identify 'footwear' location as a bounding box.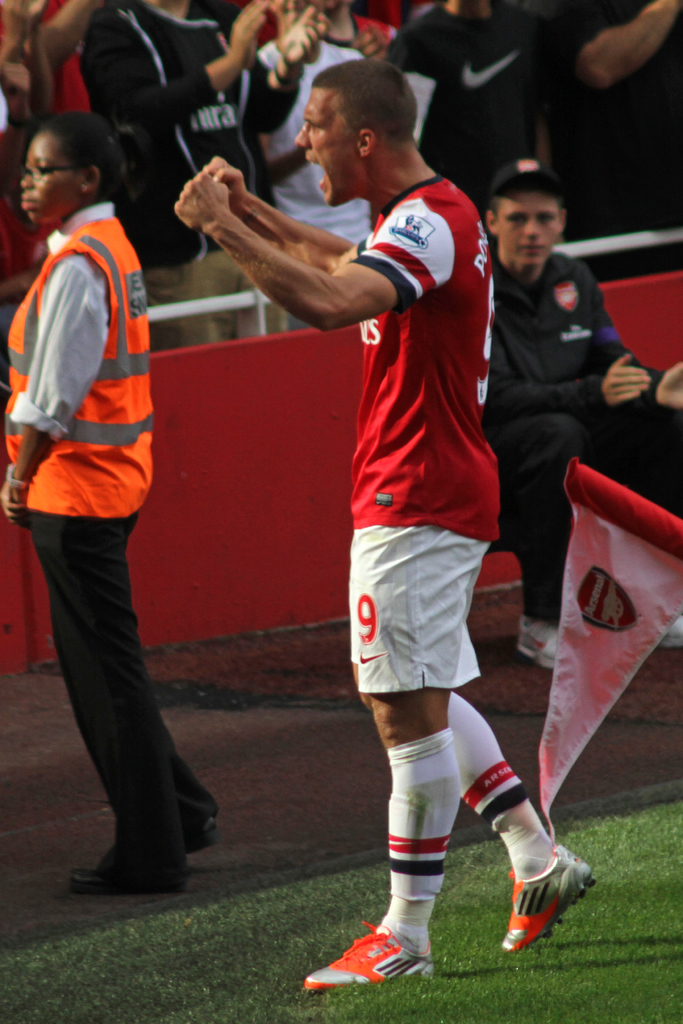
select_region(306, 935, 432, 998).
